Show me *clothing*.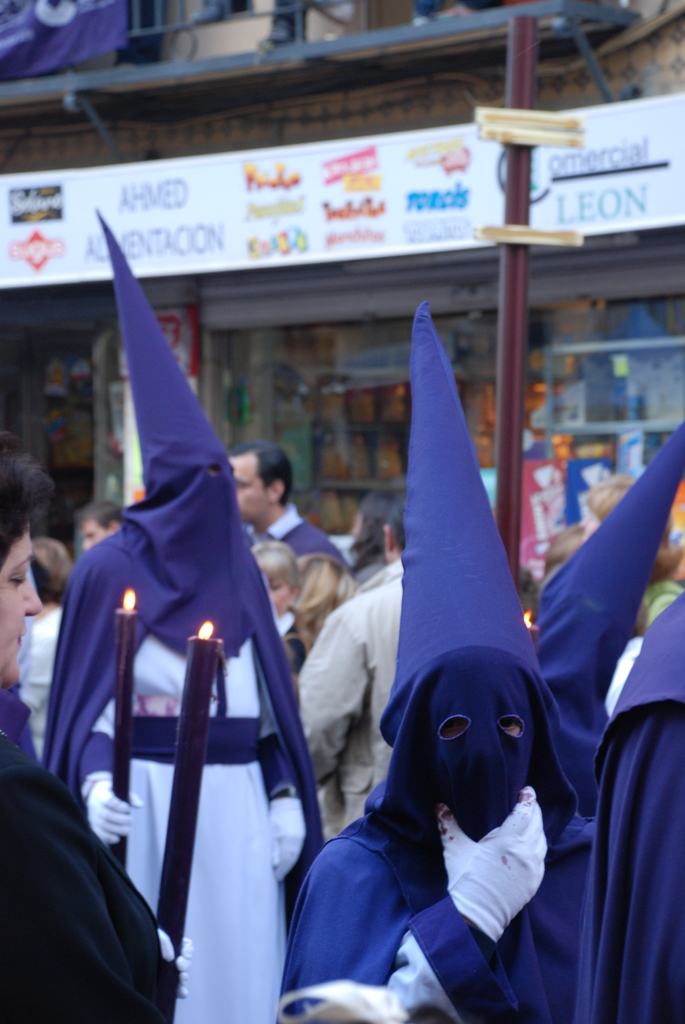
*clothing* is here: {"left": 0, "top": 765, "right": 172, "bottom": 1023}.
